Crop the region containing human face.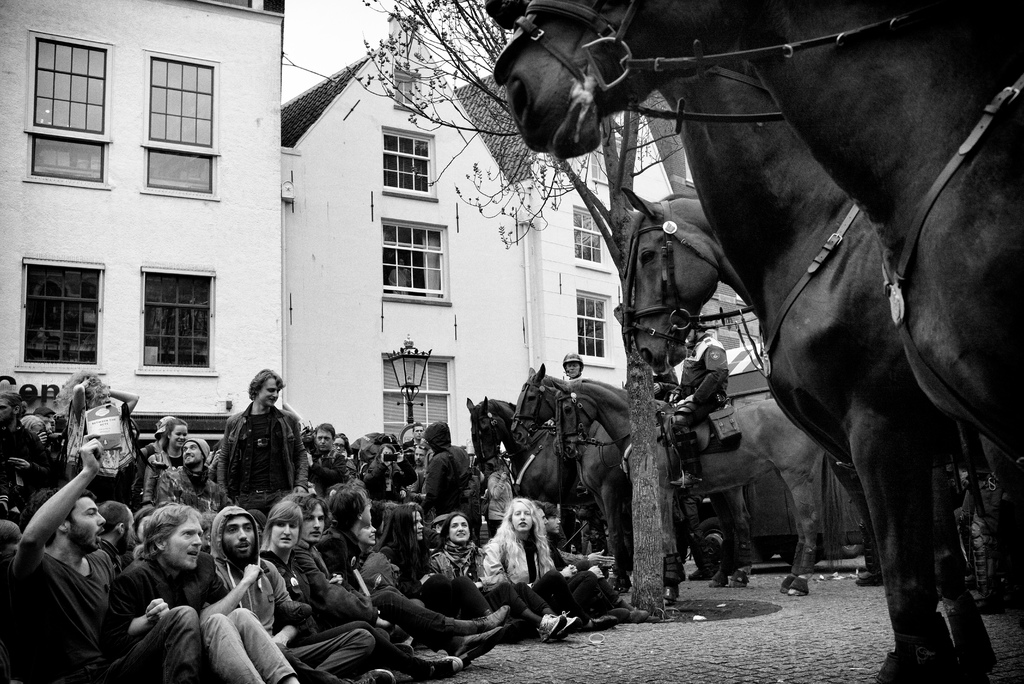
Crop region: 123, 503, 132, 546.
